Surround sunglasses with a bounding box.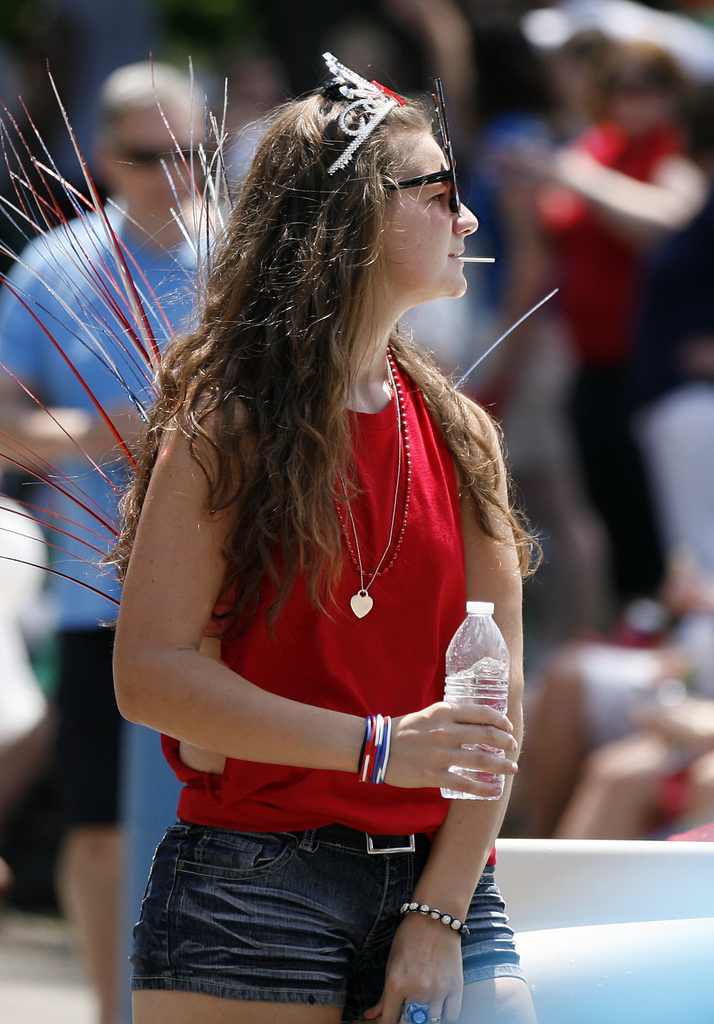
385:78:459:216.
